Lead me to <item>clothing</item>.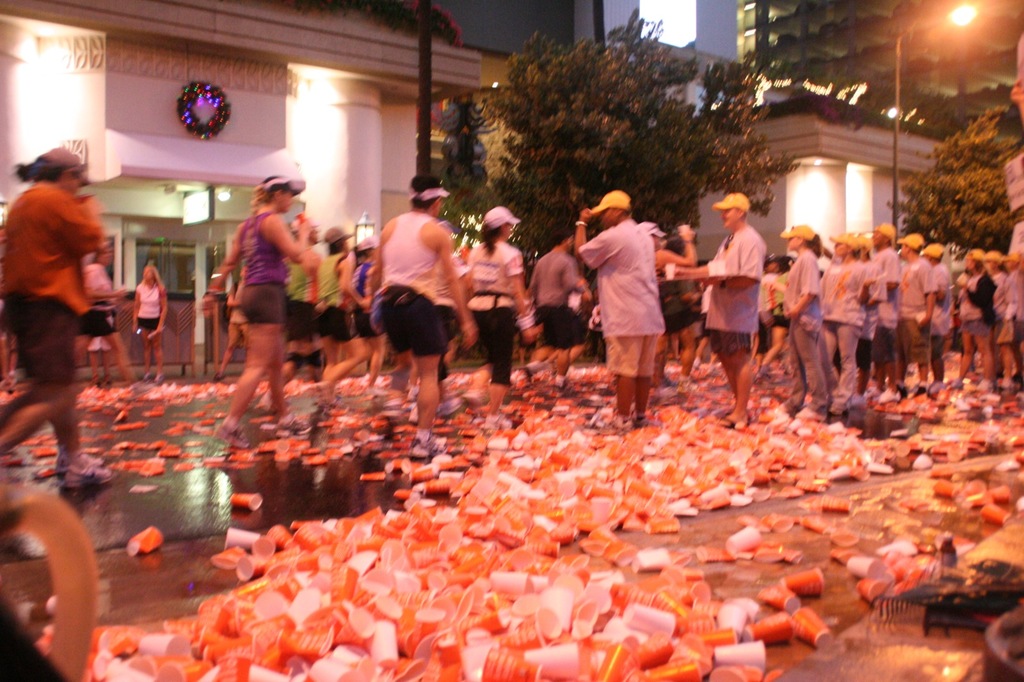
Lead to 527,246,591,361.
